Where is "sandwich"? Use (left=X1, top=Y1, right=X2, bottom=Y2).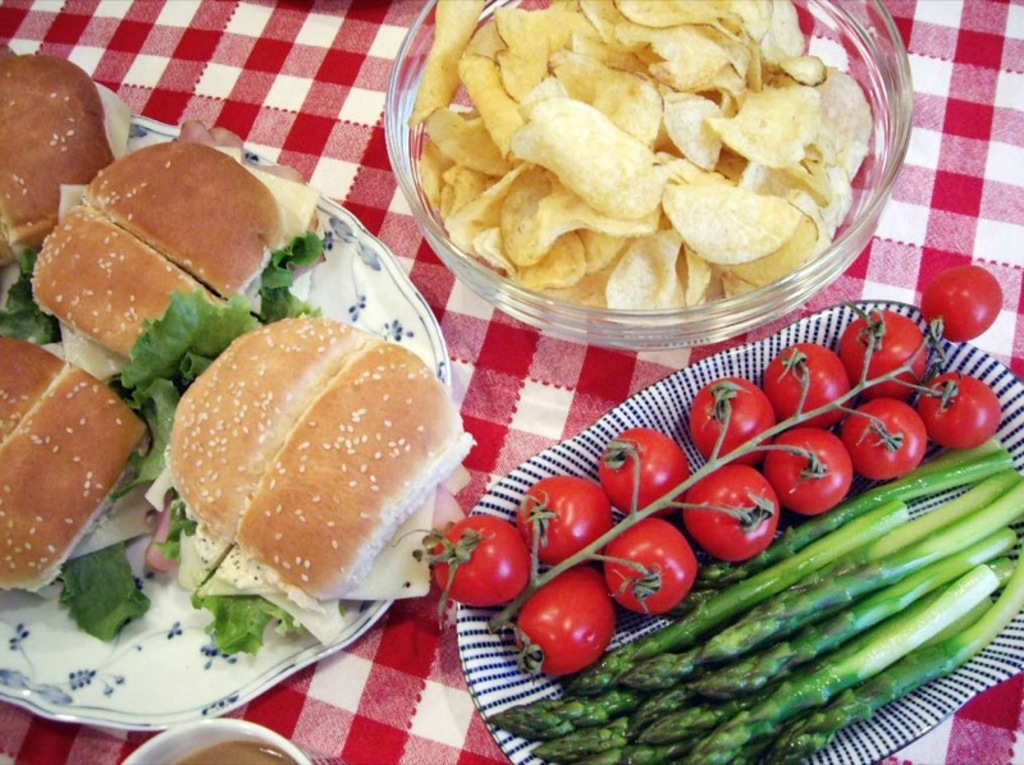
(left=0, top=41, right=113, bottom=266).
